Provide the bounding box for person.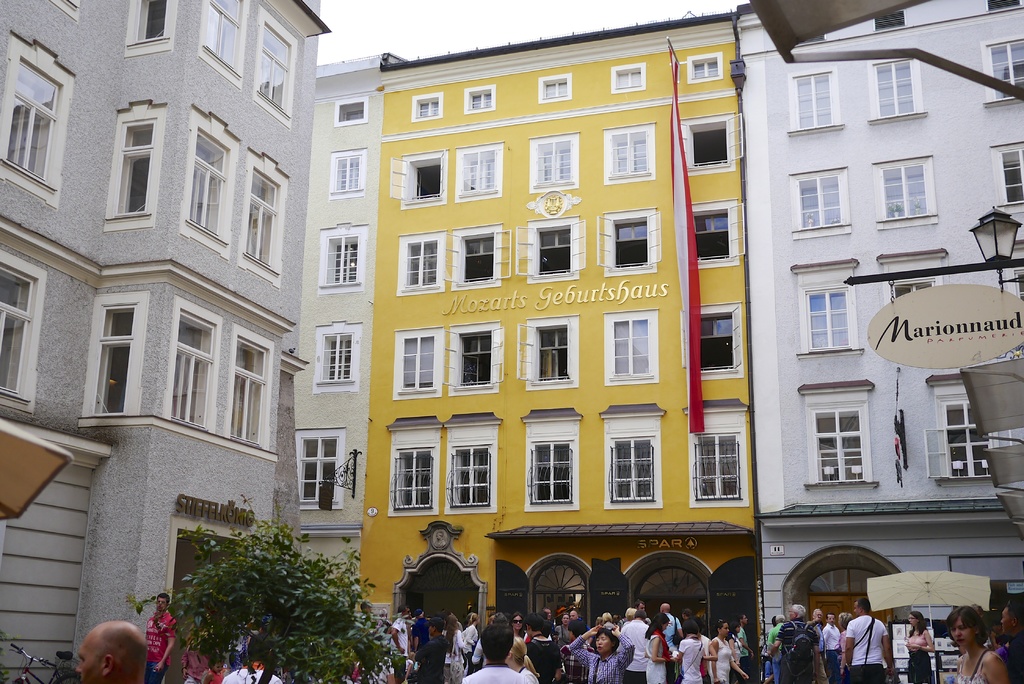
detection(462, 617, 538, 683).
